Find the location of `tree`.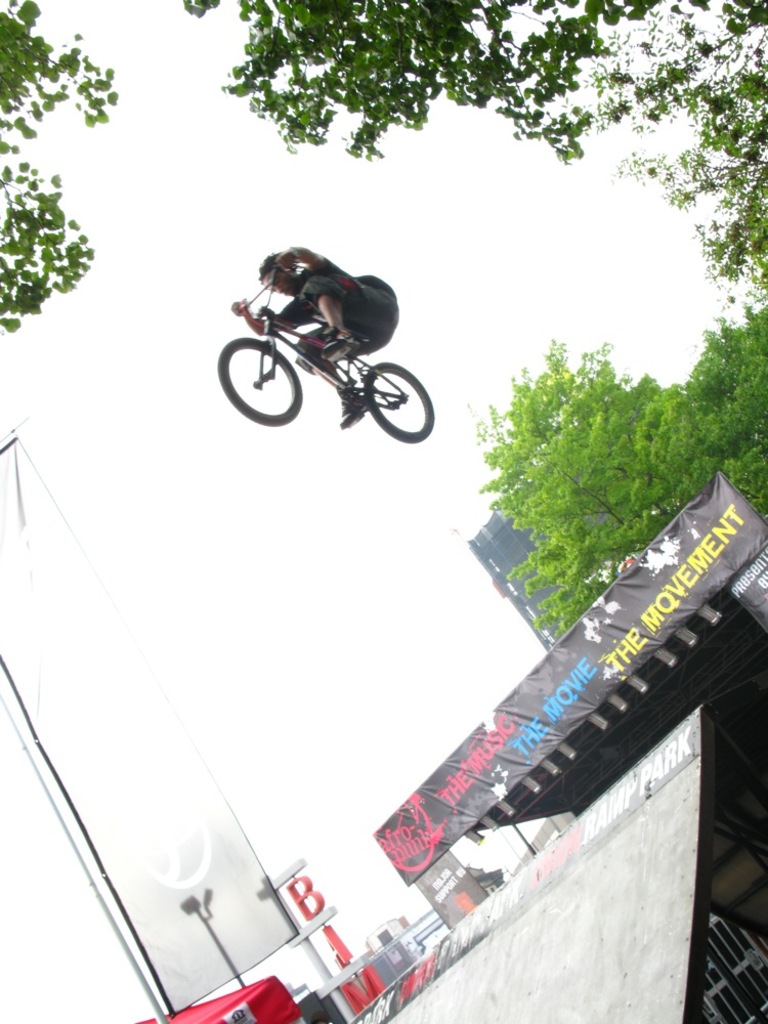
Location: locate(172, 0, 767, 285).
